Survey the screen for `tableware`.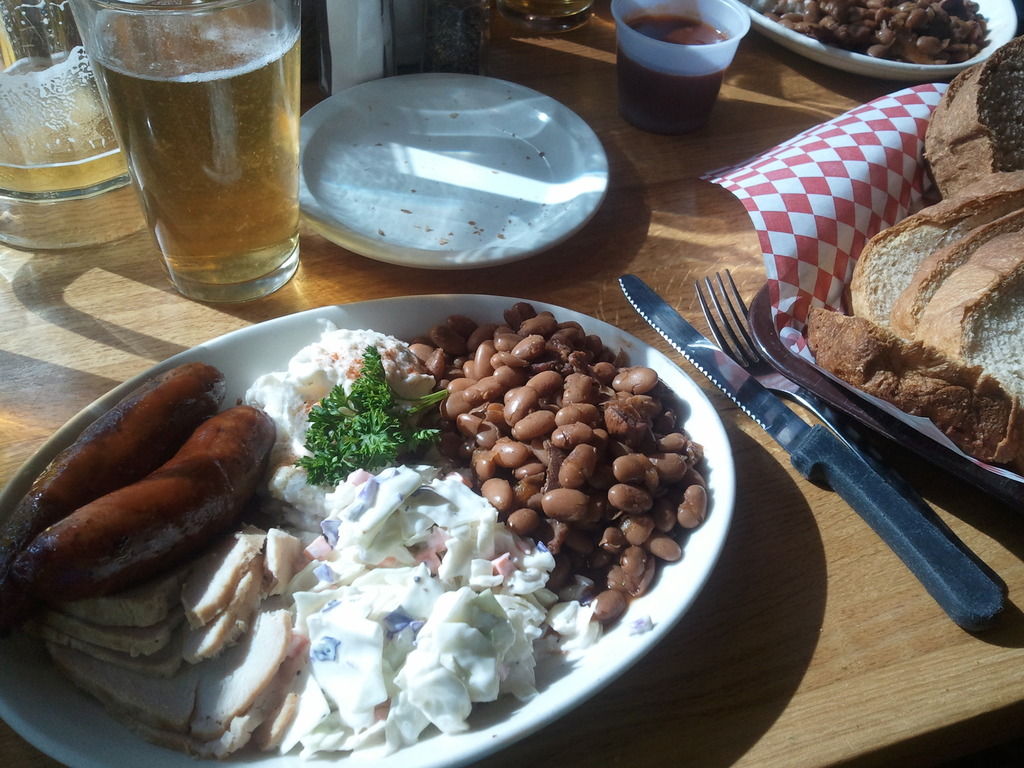
Survey found: BBox(605, 0, 749, 134).
